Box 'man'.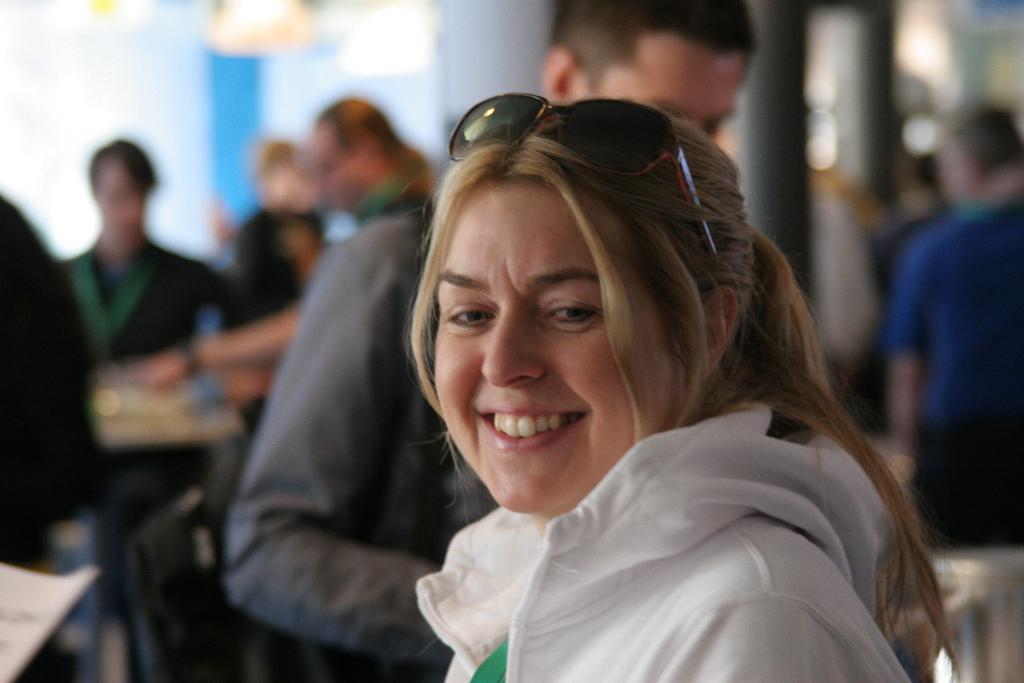
Rect(230, 0, 765, 661).
